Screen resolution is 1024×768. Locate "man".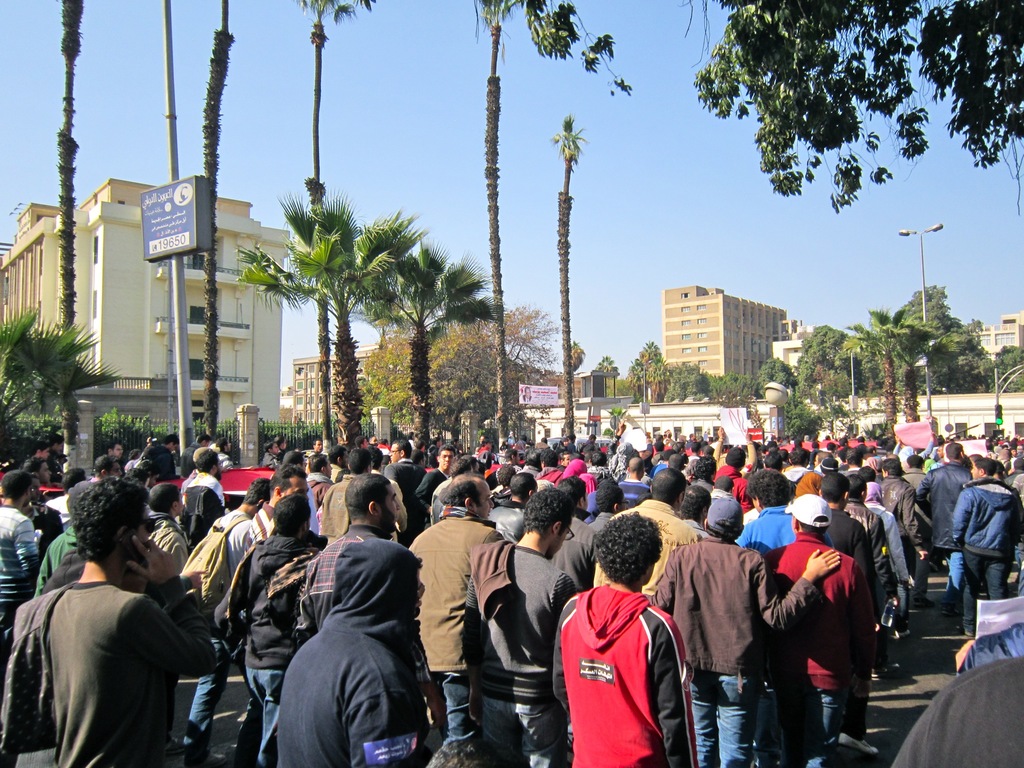
<region>594, 467, 698, 597</region>.
